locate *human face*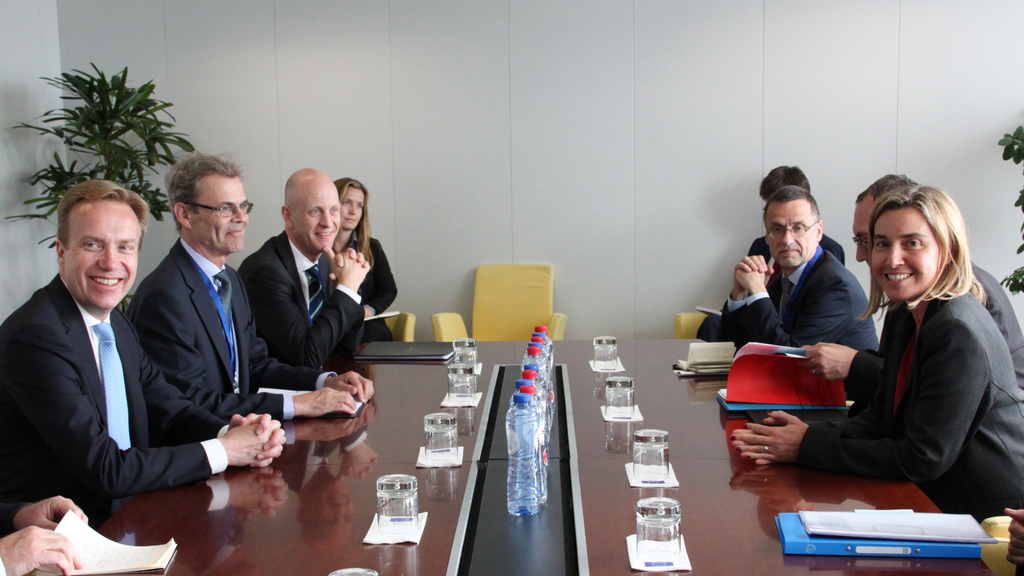
select_region(68, 187, 135, 313)
